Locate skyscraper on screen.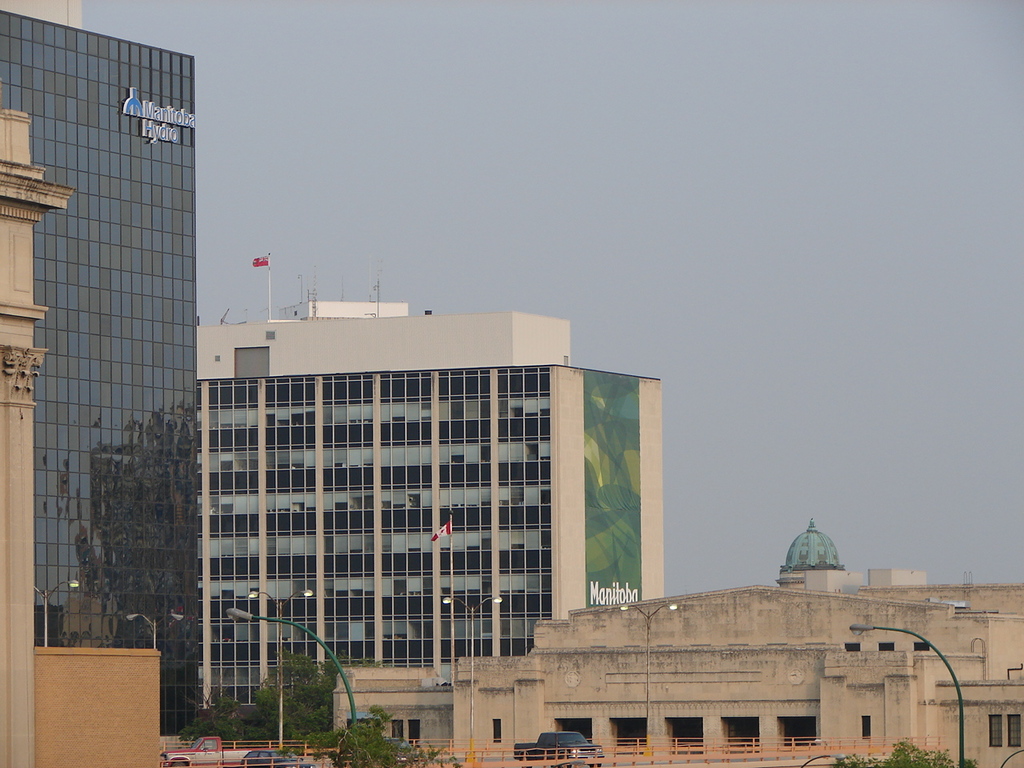
On screen at select_region(0, 0, 201, 742).
